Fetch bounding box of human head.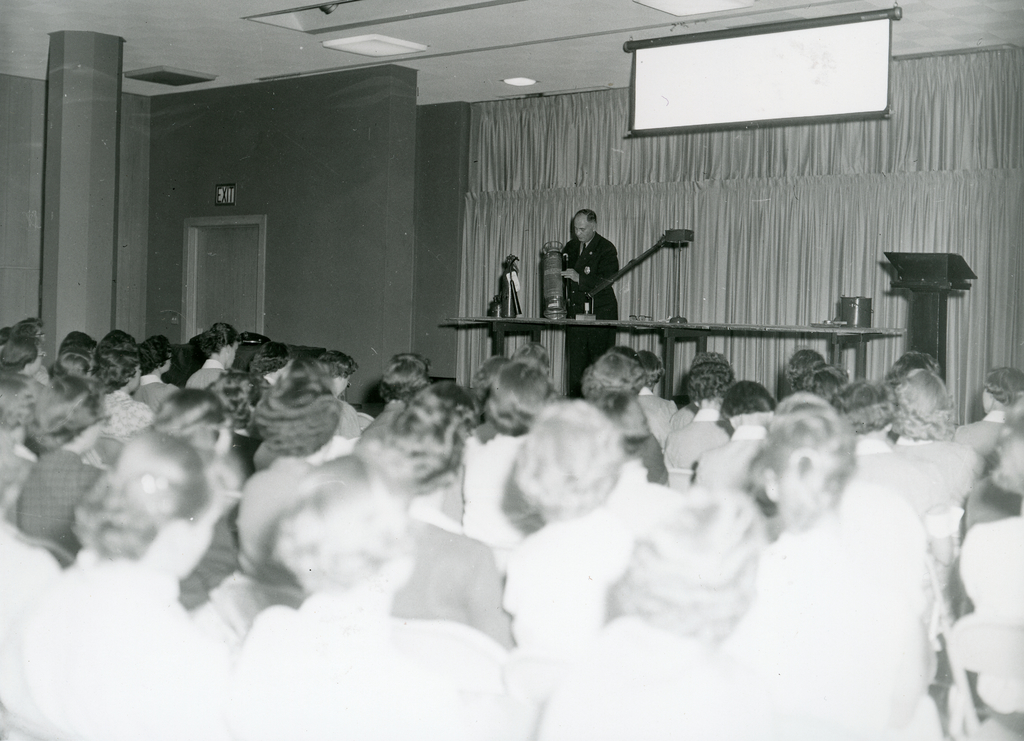
Bbox: {"left": 580, "top": 336, "right": 649, "bottom": 441}.
